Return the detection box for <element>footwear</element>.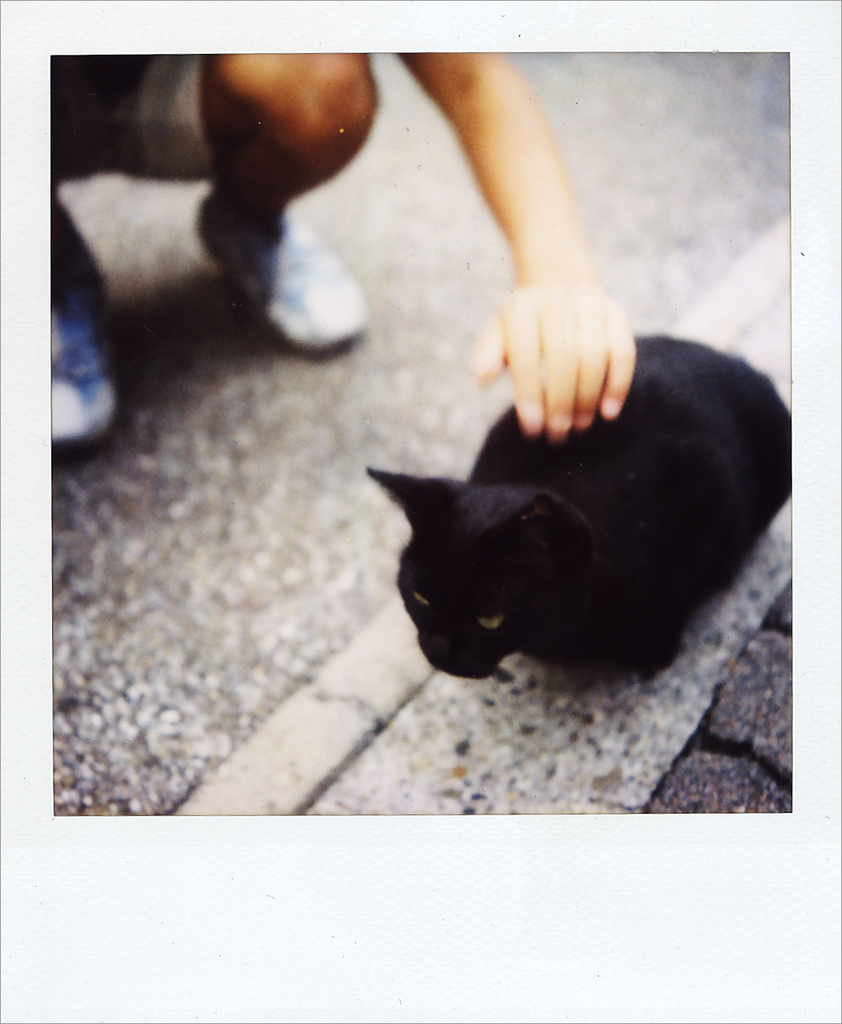
196, 194, 377, 347.
